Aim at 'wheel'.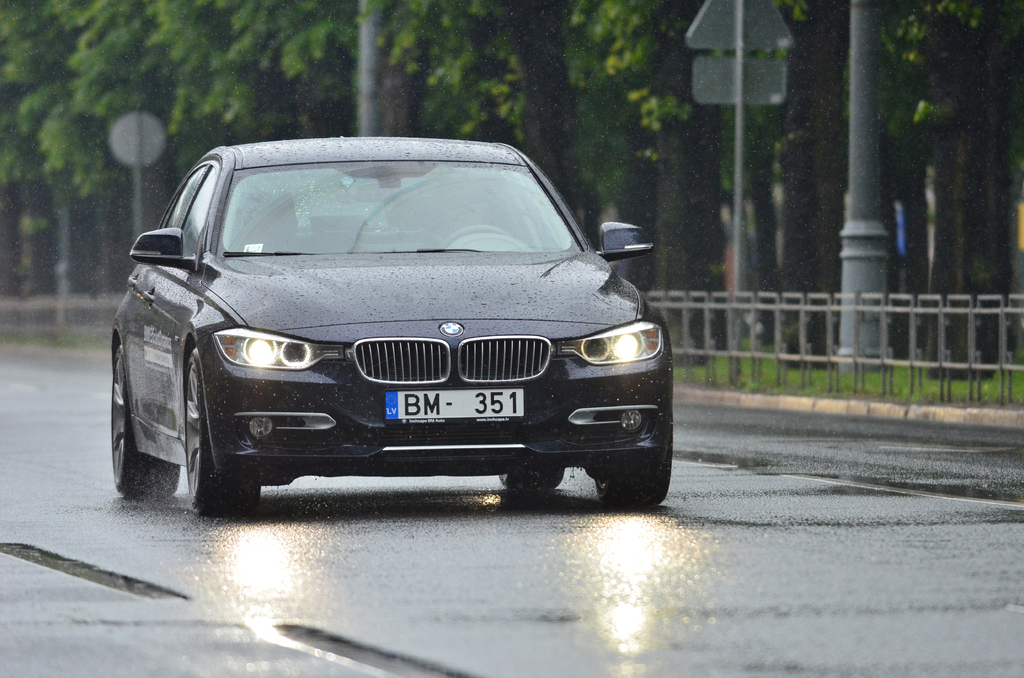
Aimed at region(443, 223, 503, 249).
